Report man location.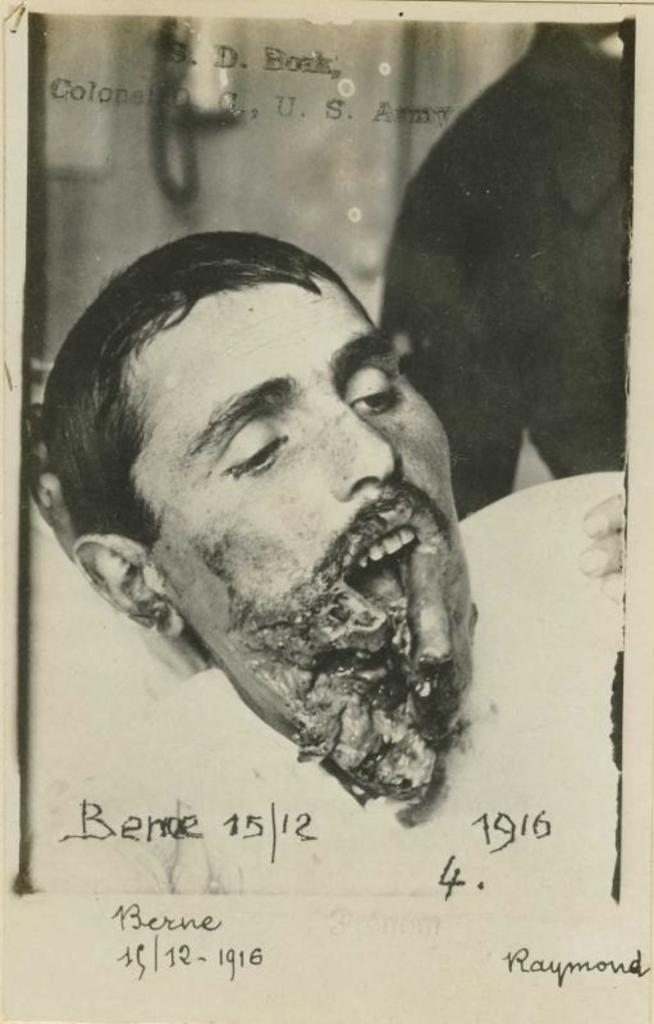
Report: 3:170:568:865.
